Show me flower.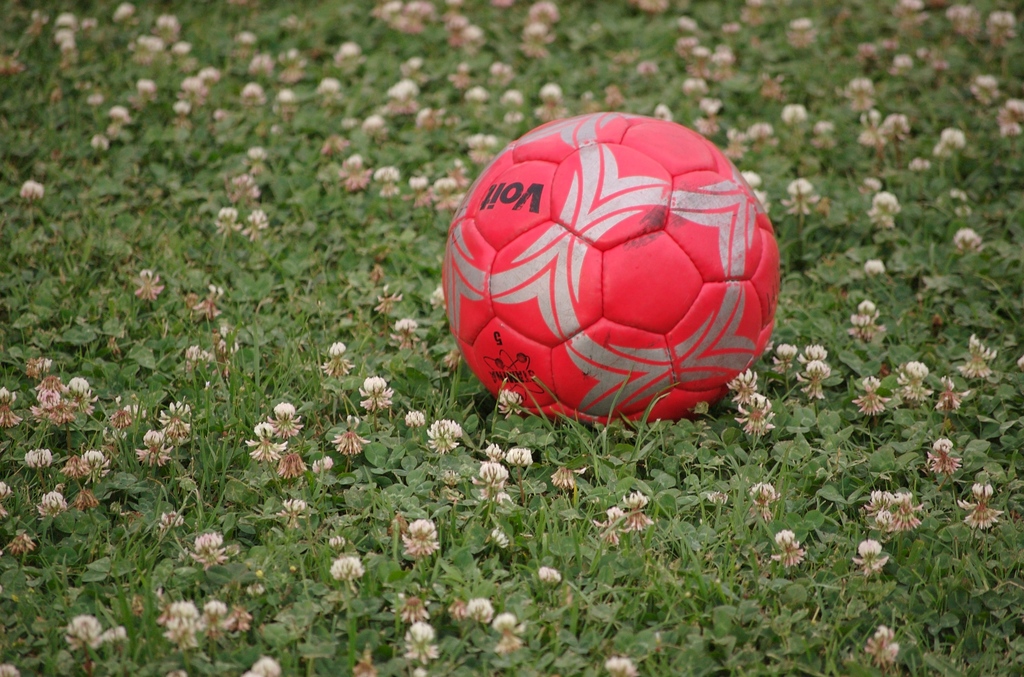
flower is here: [906, 0, 927, 13].
